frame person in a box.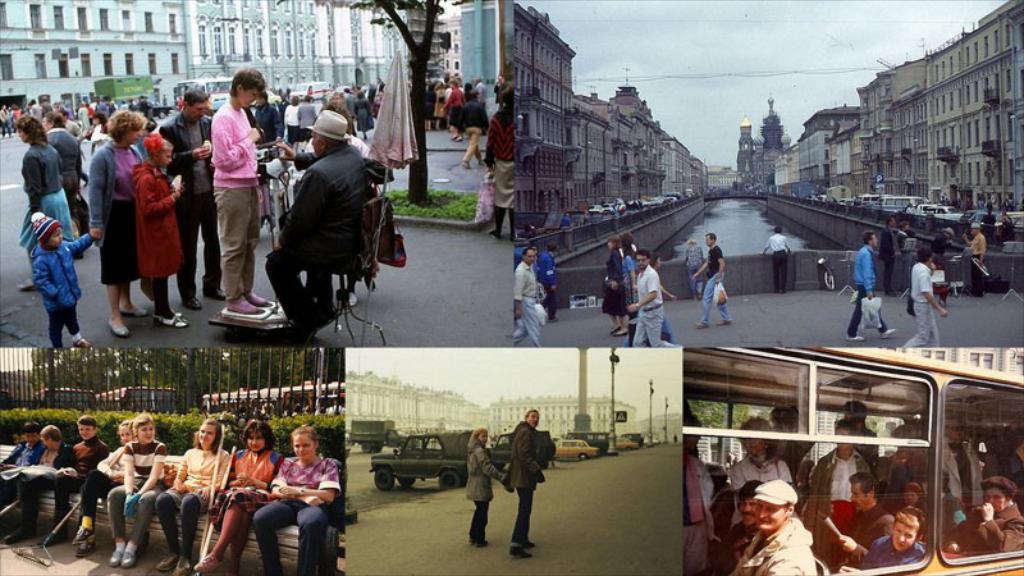
region(689, 236, 732, 325).
